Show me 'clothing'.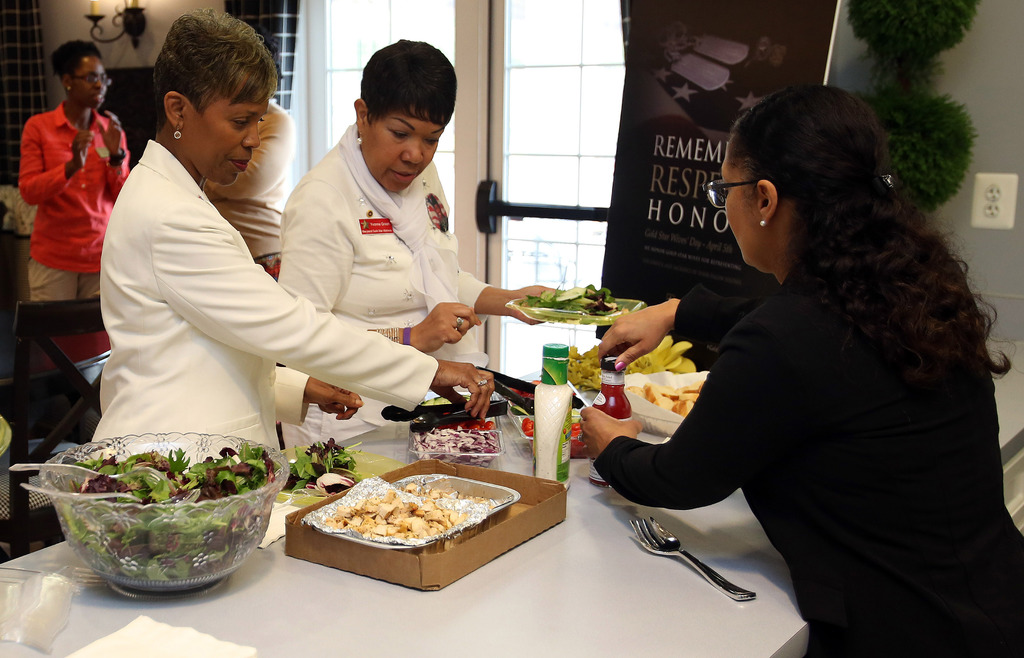
'clothing' is here: bbox=(272, 122, 495, 451).
